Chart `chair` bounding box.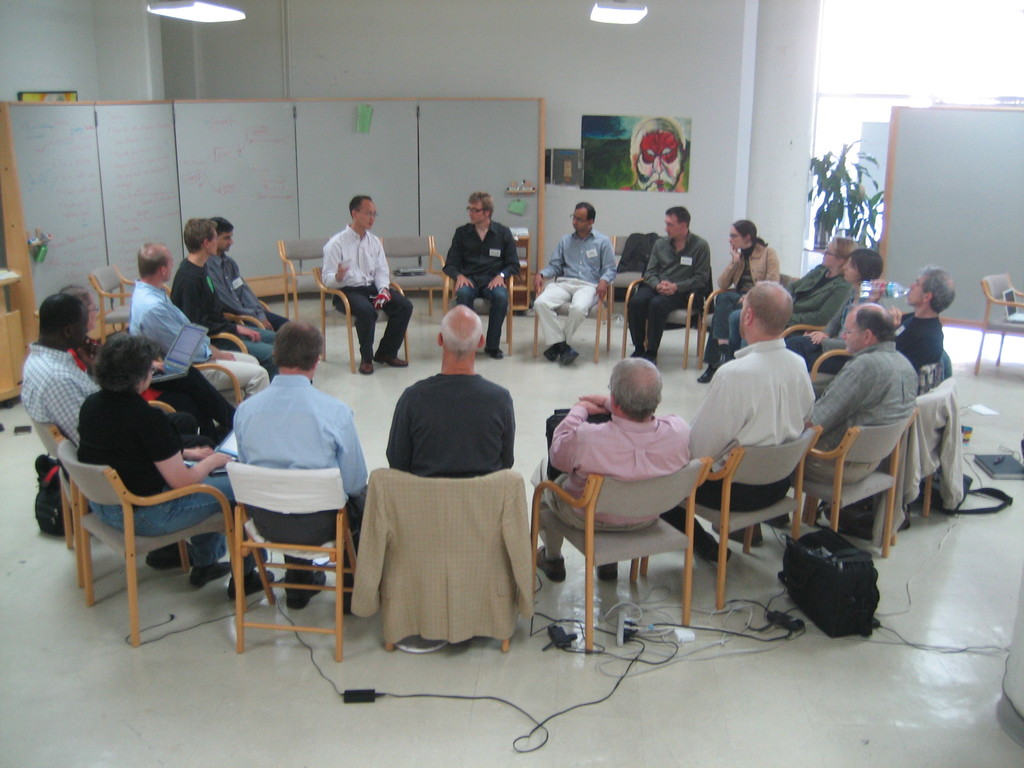
Charted: rect(452, 271, 514, 352).
